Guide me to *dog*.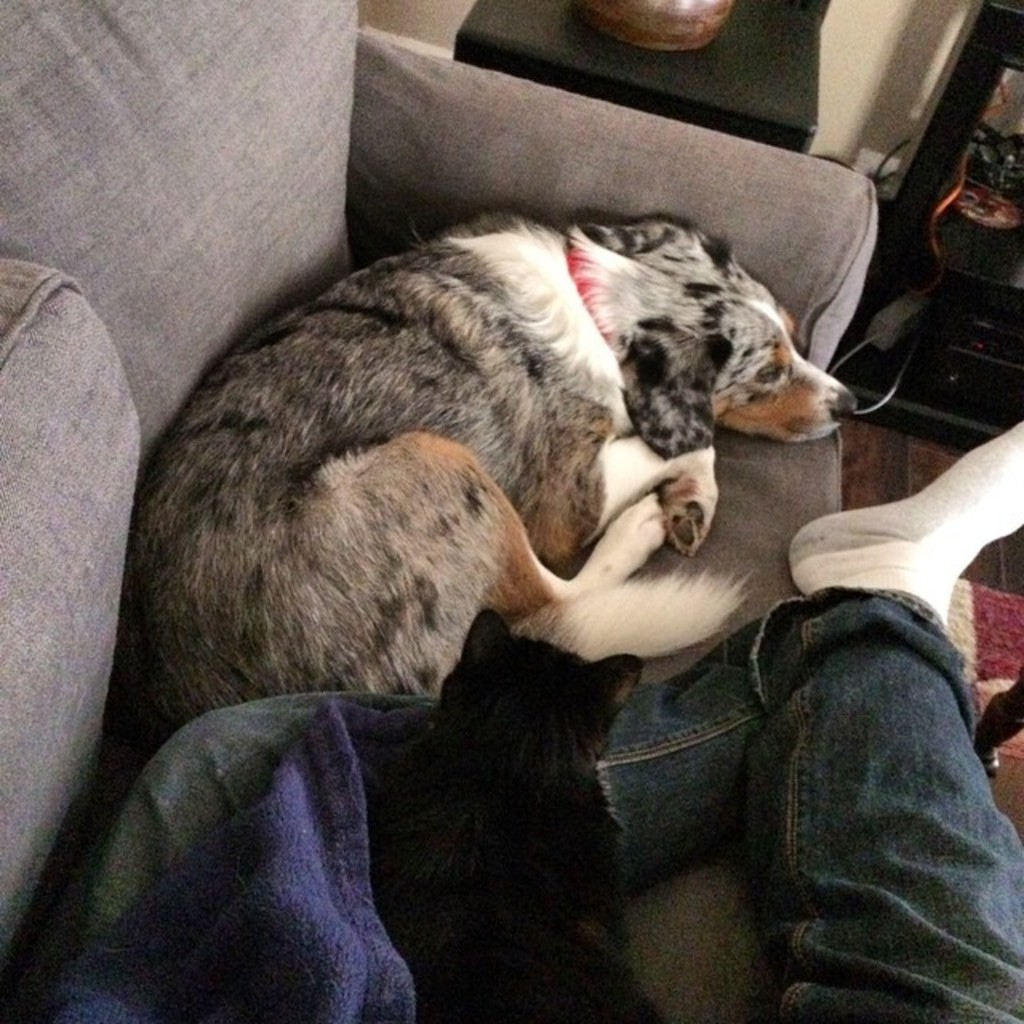
Guidance: l=118, t=211, r=858, b=731.
